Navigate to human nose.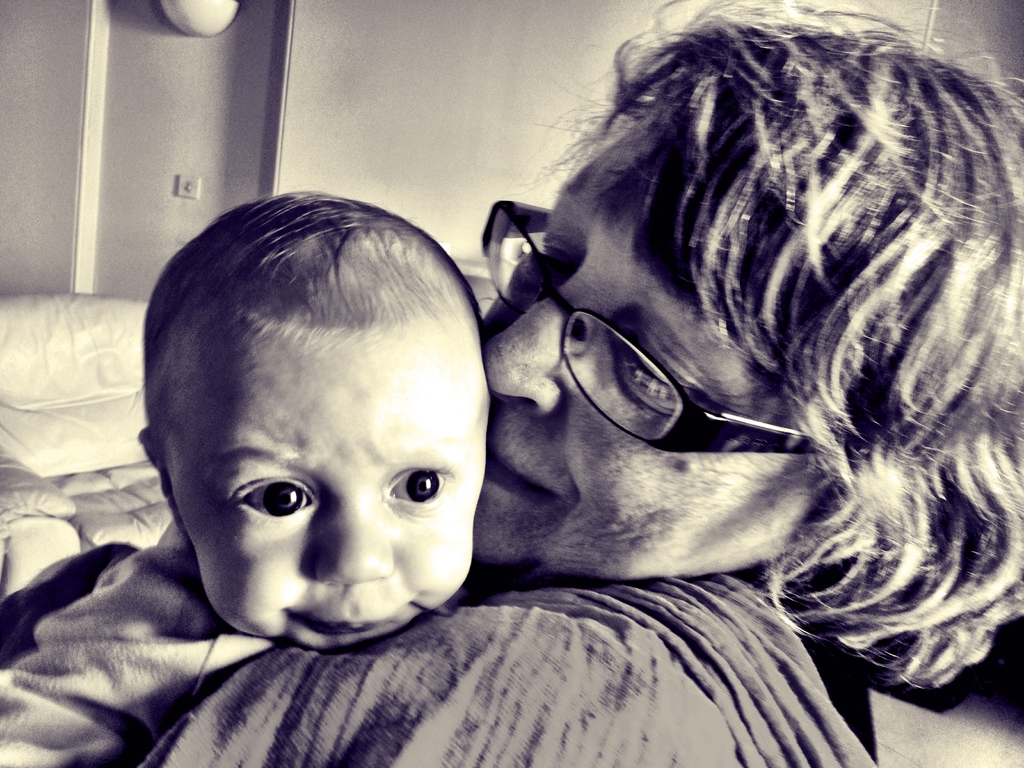
Navigation target: bbox=(480, 288, 556, 418).
